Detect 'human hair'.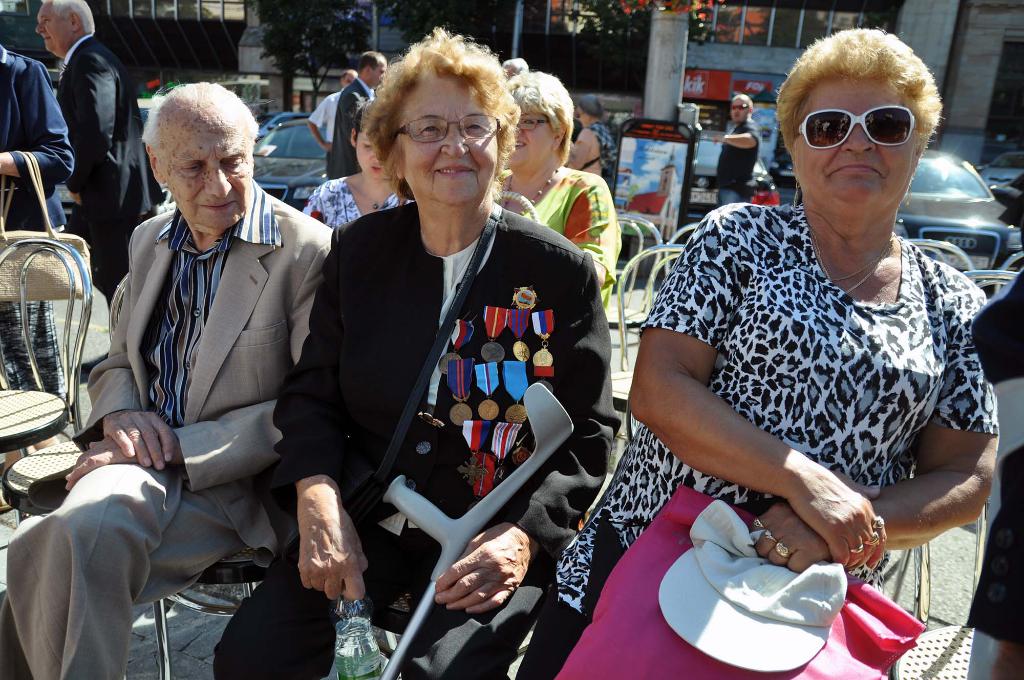
Detected at bbox=[141, 93, 163, 145].
